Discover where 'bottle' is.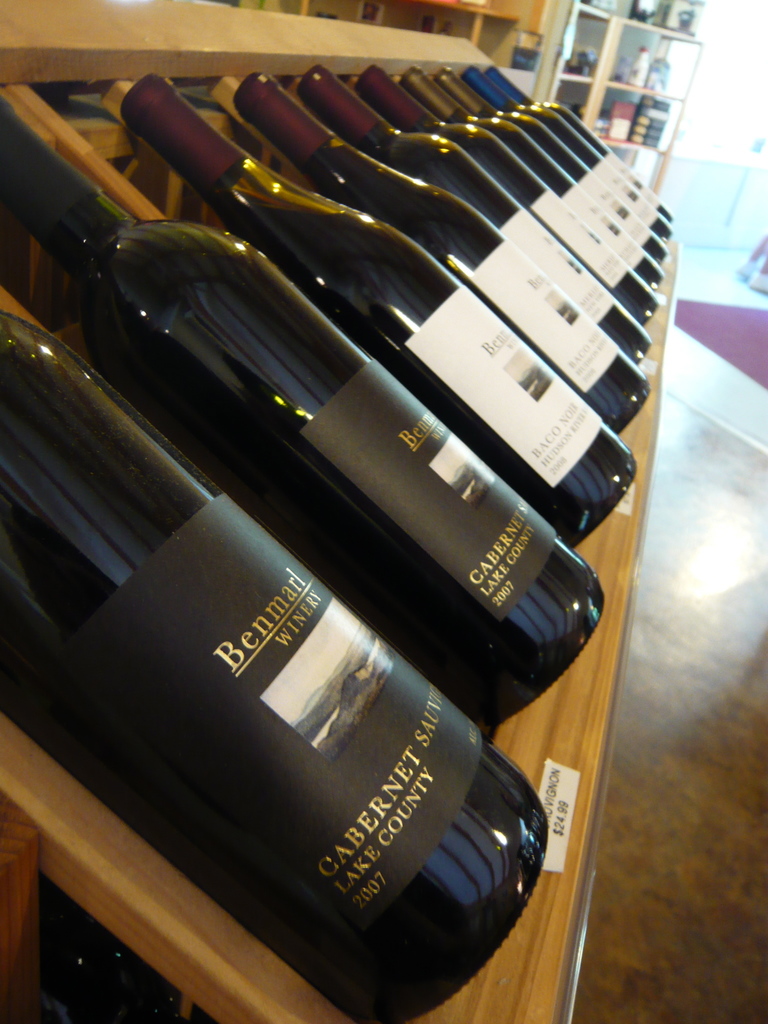
Discovered at Rect(111, 63, 639, 542).
